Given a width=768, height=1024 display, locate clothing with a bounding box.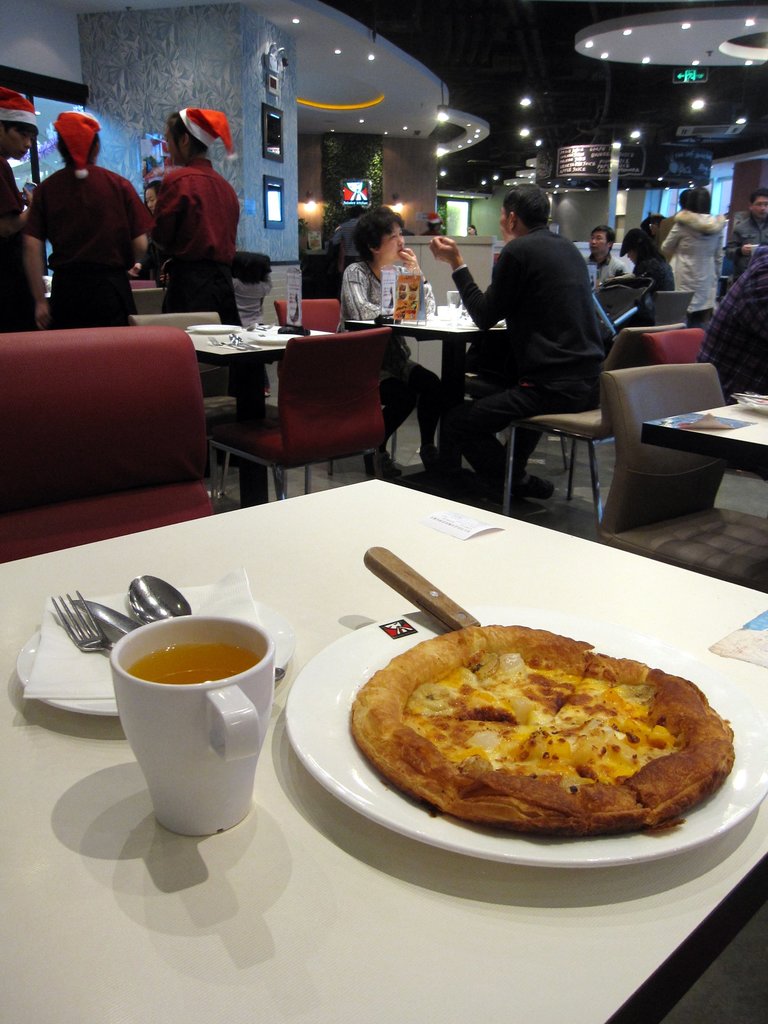
Located: region(1, 102, 145, 317).
